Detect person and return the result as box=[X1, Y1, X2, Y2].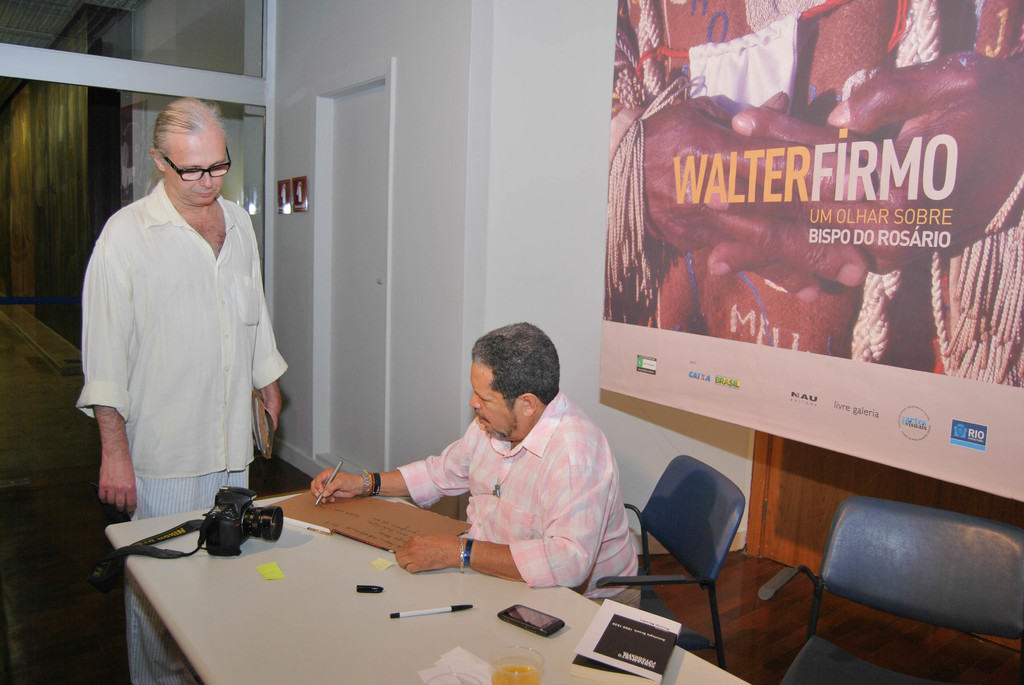
box=[77, 96, 287, 684].
